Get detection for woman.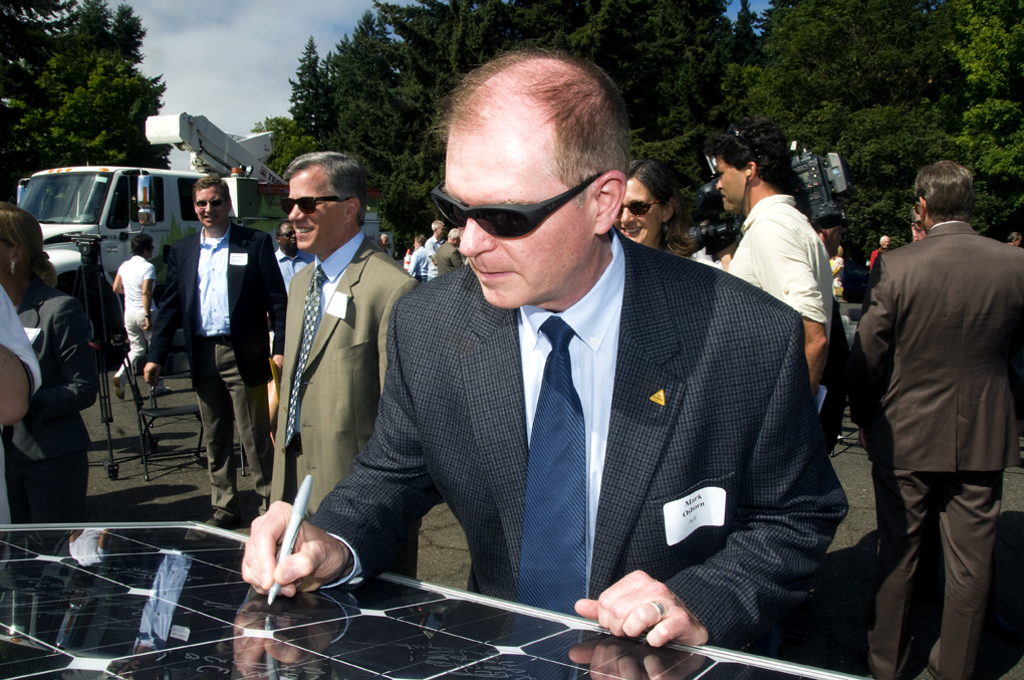
Detection: x1=615, y1=158, x2=723, y2=264.
